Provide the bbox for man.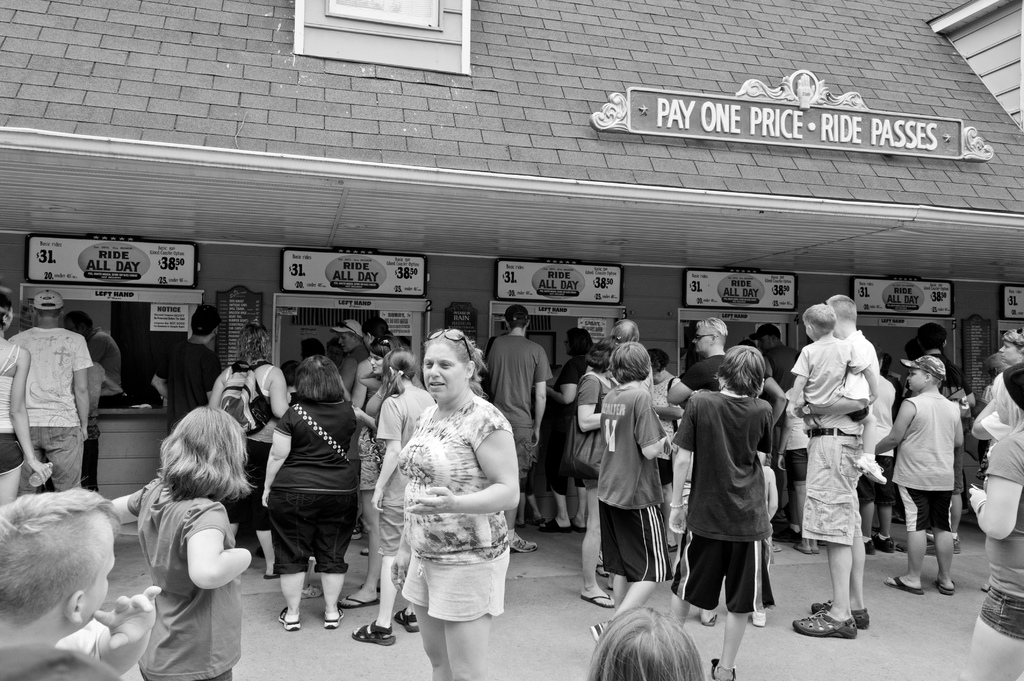
left=971, top=332, right=1023, bottom=453.
